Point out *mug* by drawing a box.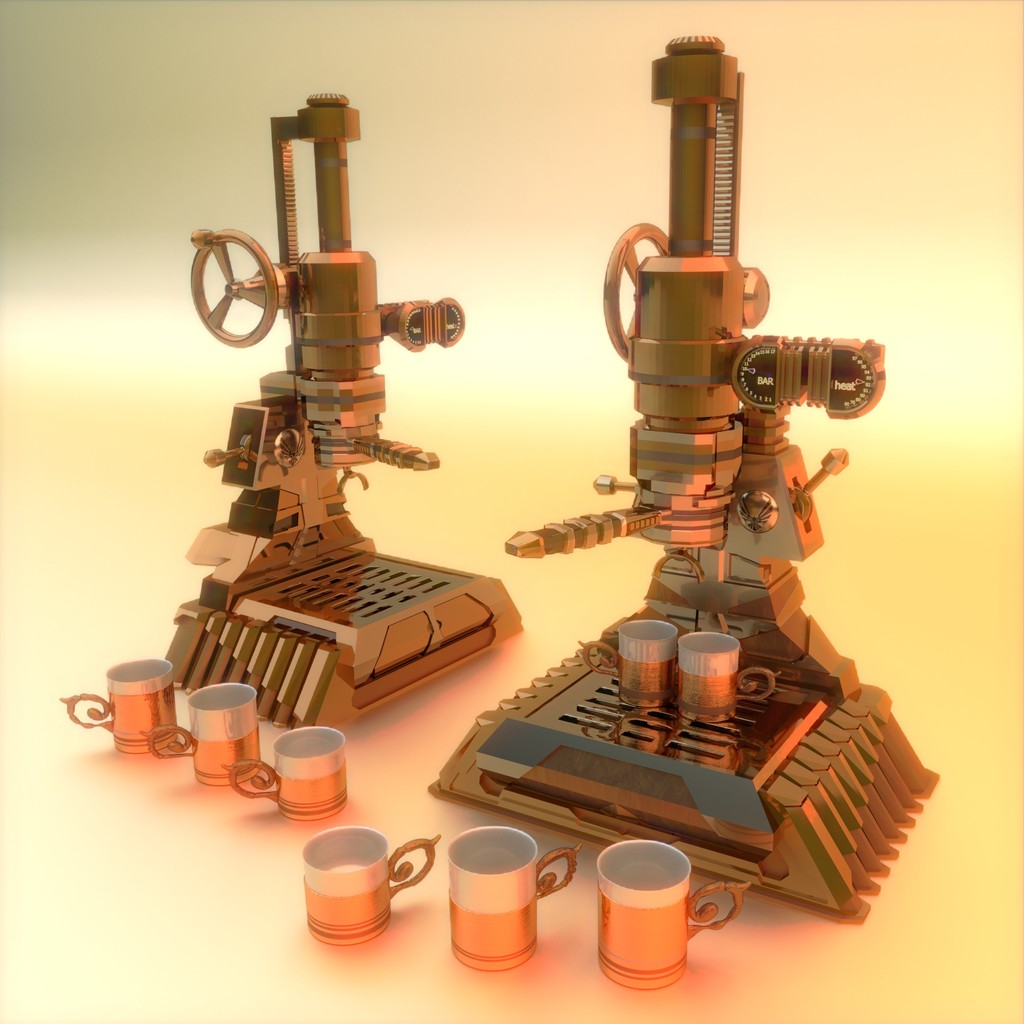
[228, 728, 347, 822].
